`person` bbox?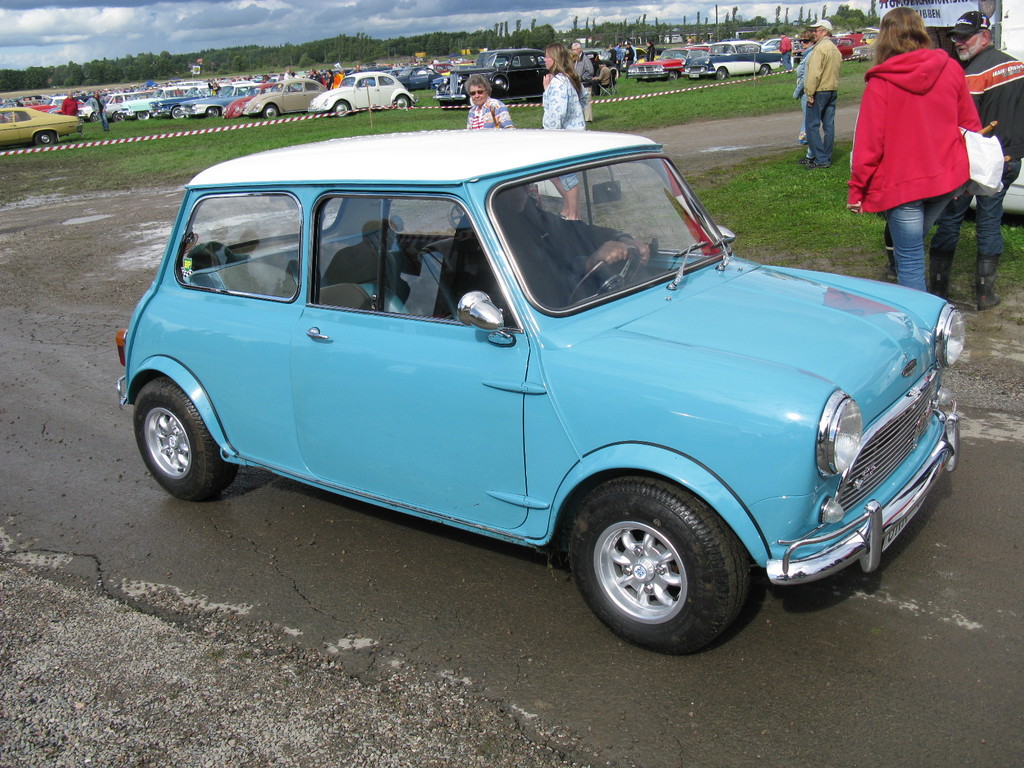
[778,30,791,72]
